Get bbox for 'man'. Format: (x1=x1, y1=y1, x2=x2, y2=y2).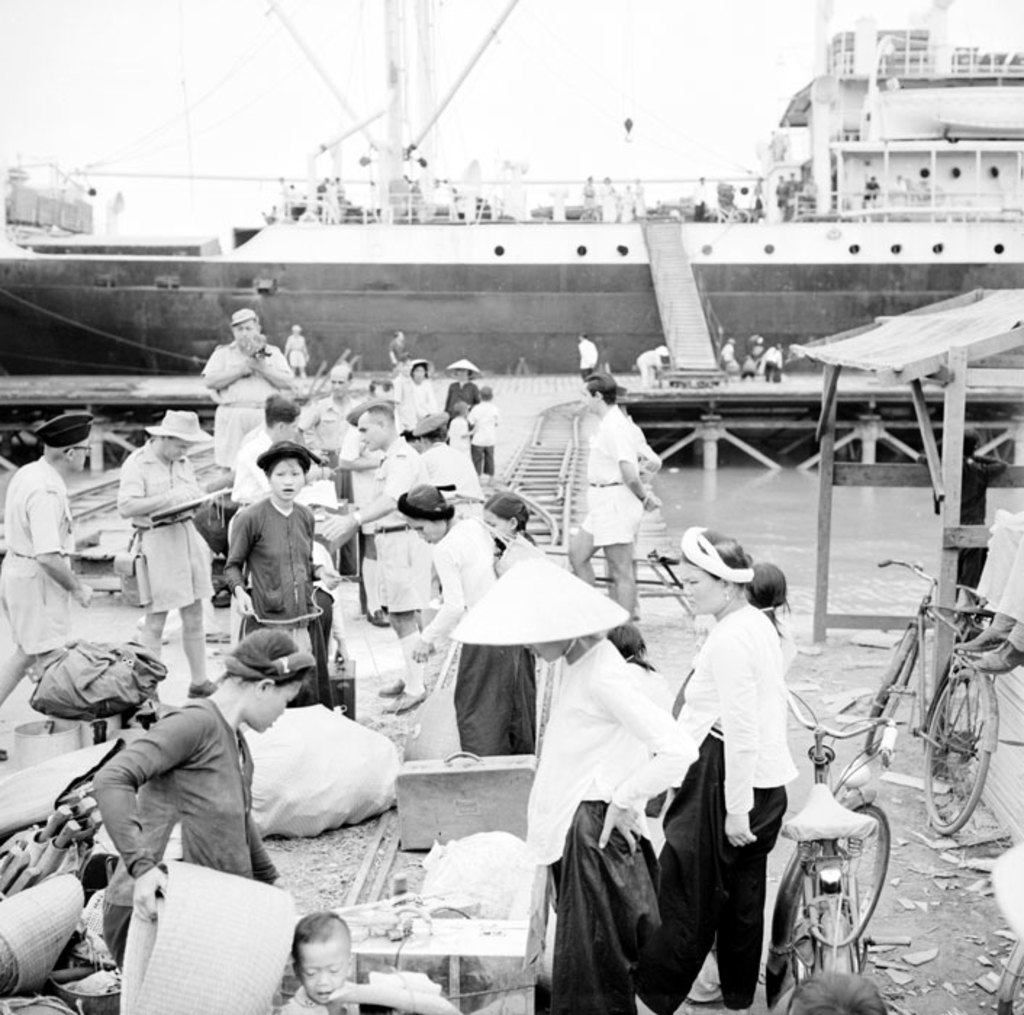
(x1=576, y1=331, x2=596, y2=380).
